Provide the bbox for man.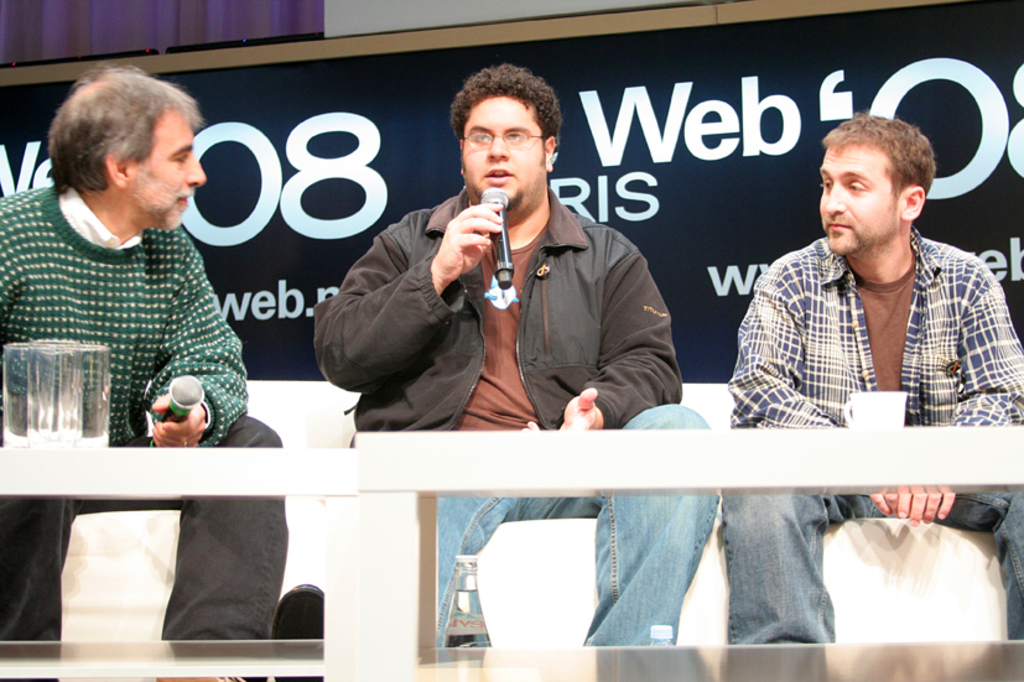
x1=316 y1=63 x2=721 y2=647.
